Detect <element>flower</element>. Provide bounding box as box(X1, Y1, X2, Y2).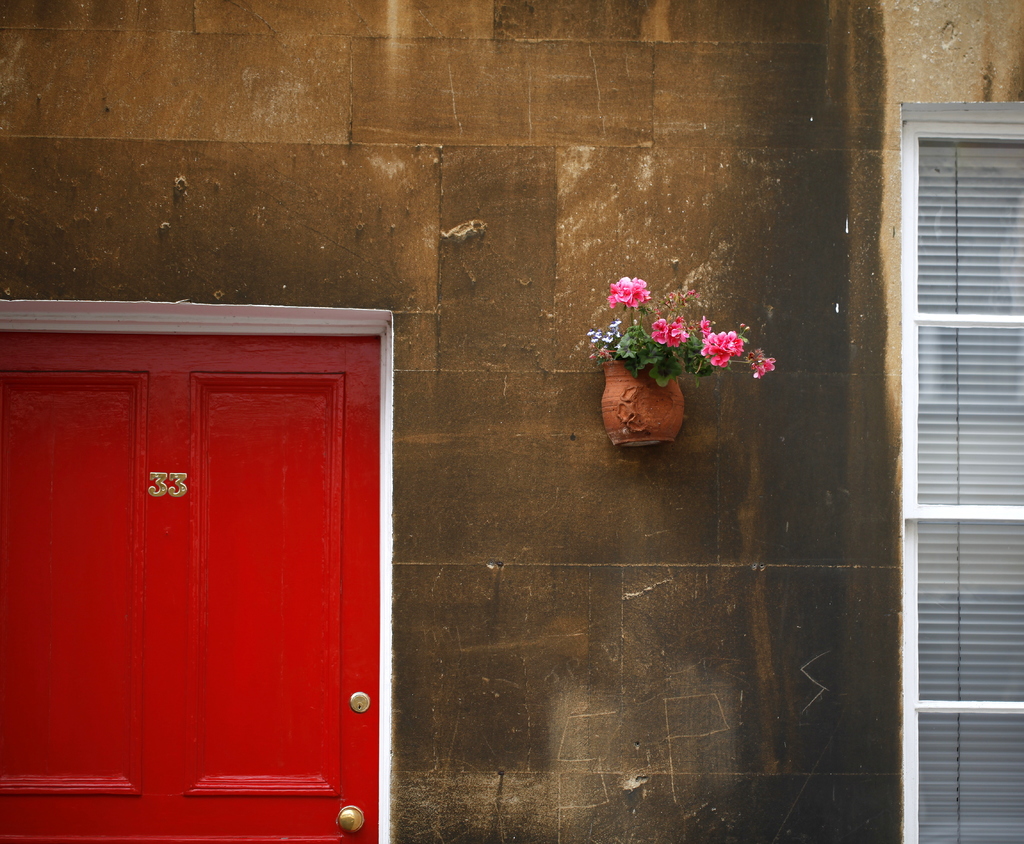
box(668, 317, 687, 346).
